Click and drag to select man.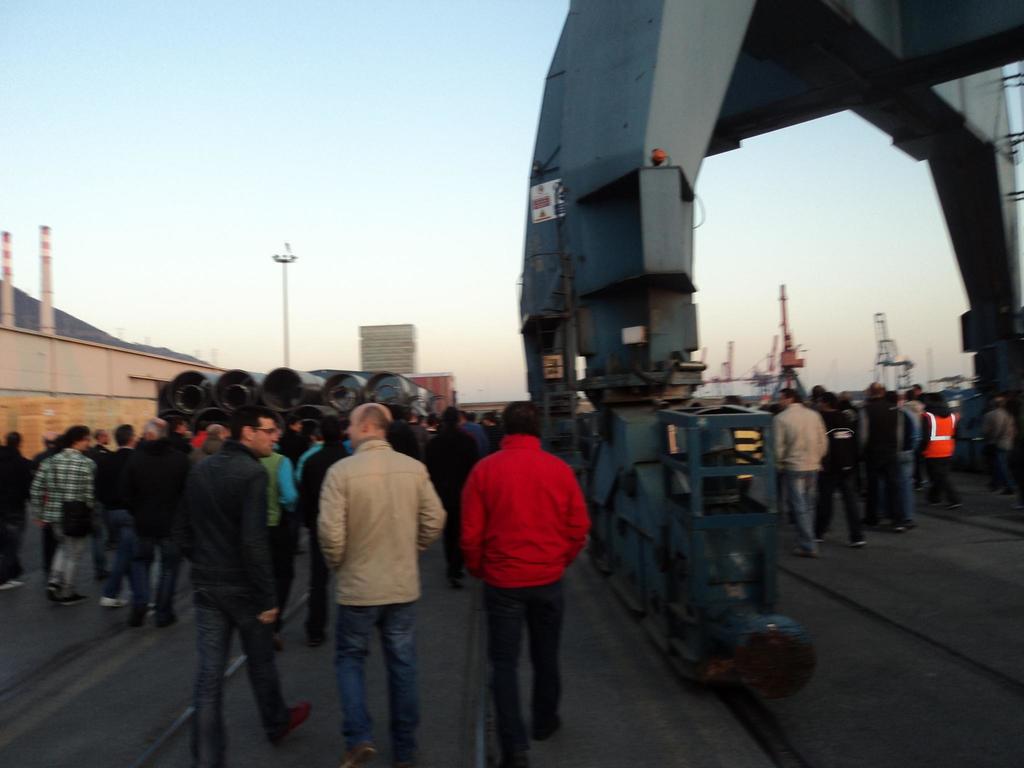
Selection: (184,404,314,767).
